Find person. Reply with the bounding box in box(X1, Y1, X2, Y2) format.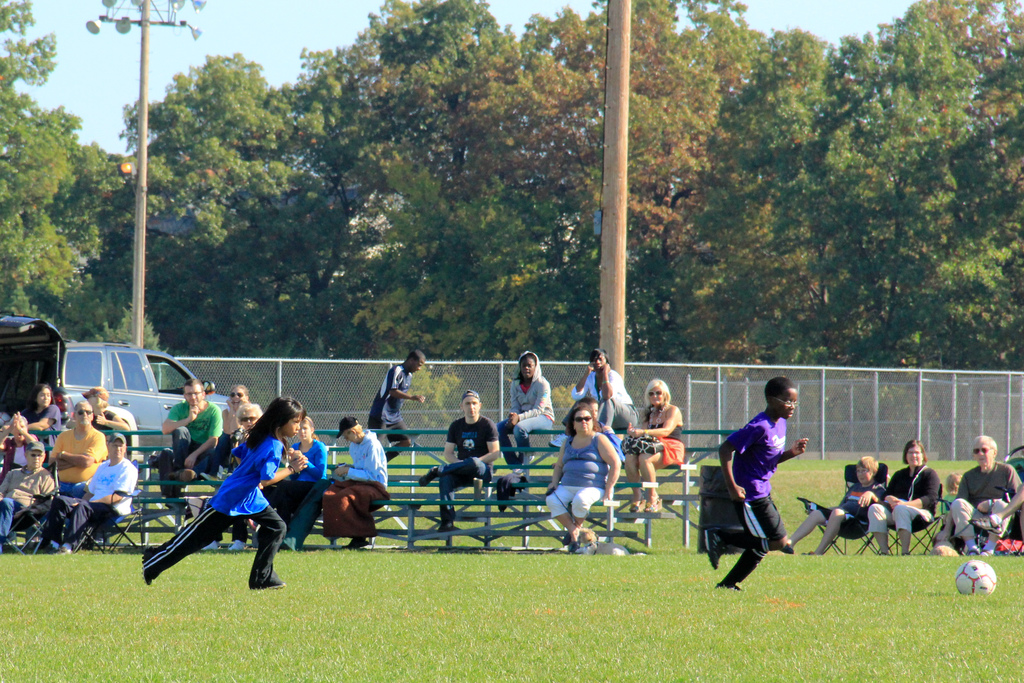
box(543, 400, 622, 551).
